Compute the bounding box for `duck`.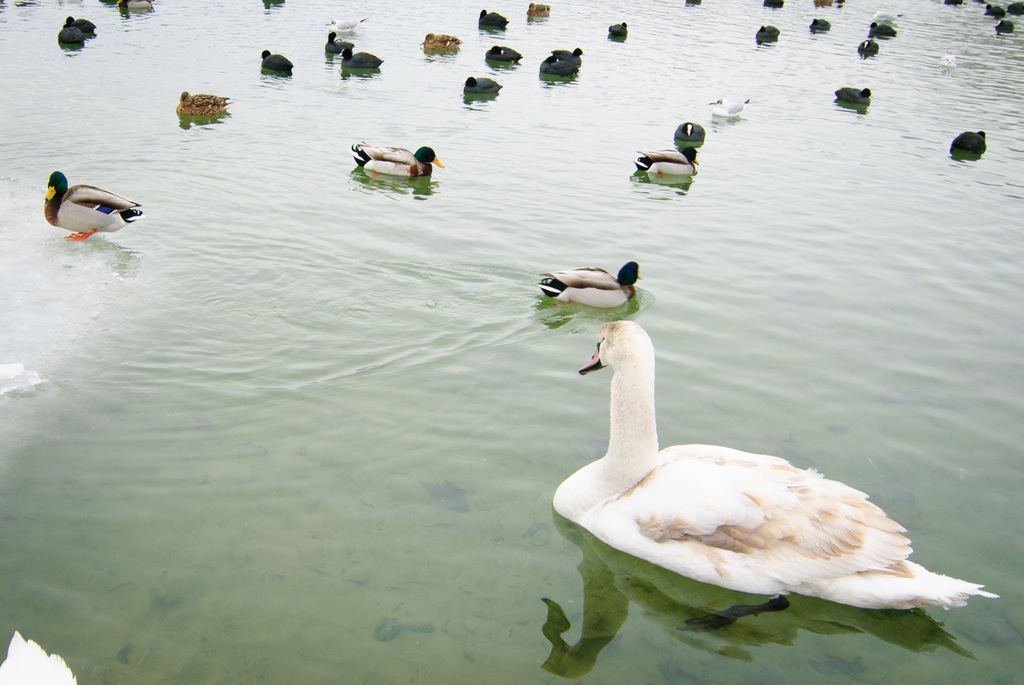
bbox=(540, 310, 997, 636).
